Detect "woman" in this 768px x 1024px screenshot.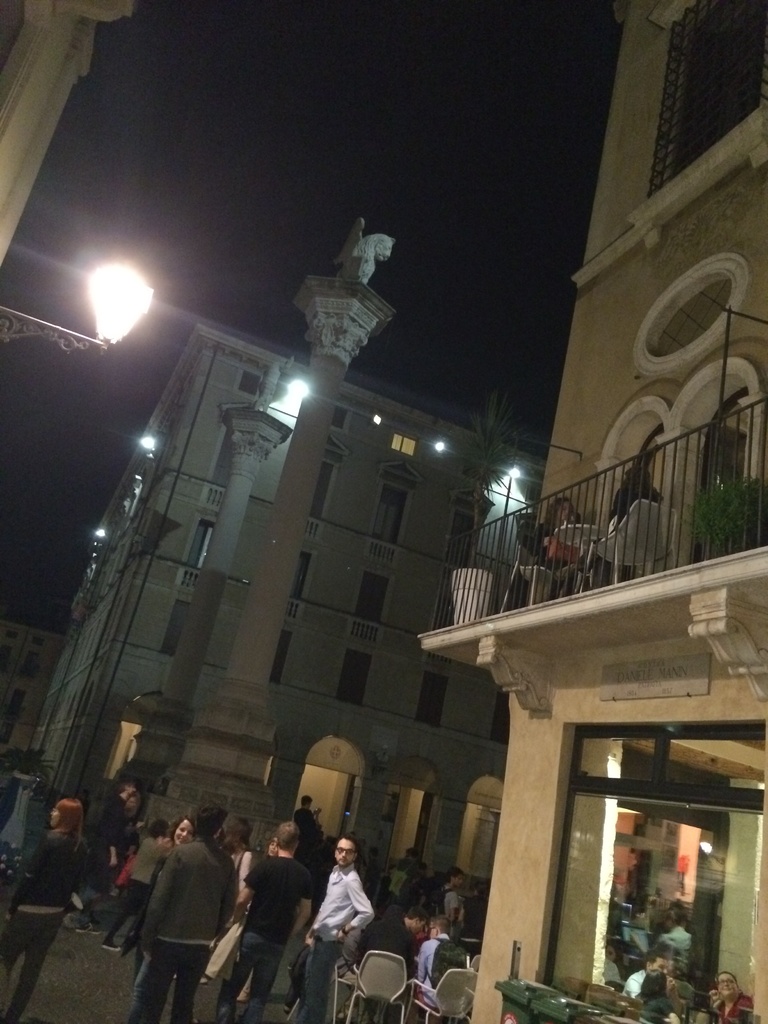
Detection: left=236, top=836, right=278, bottom=1000.
